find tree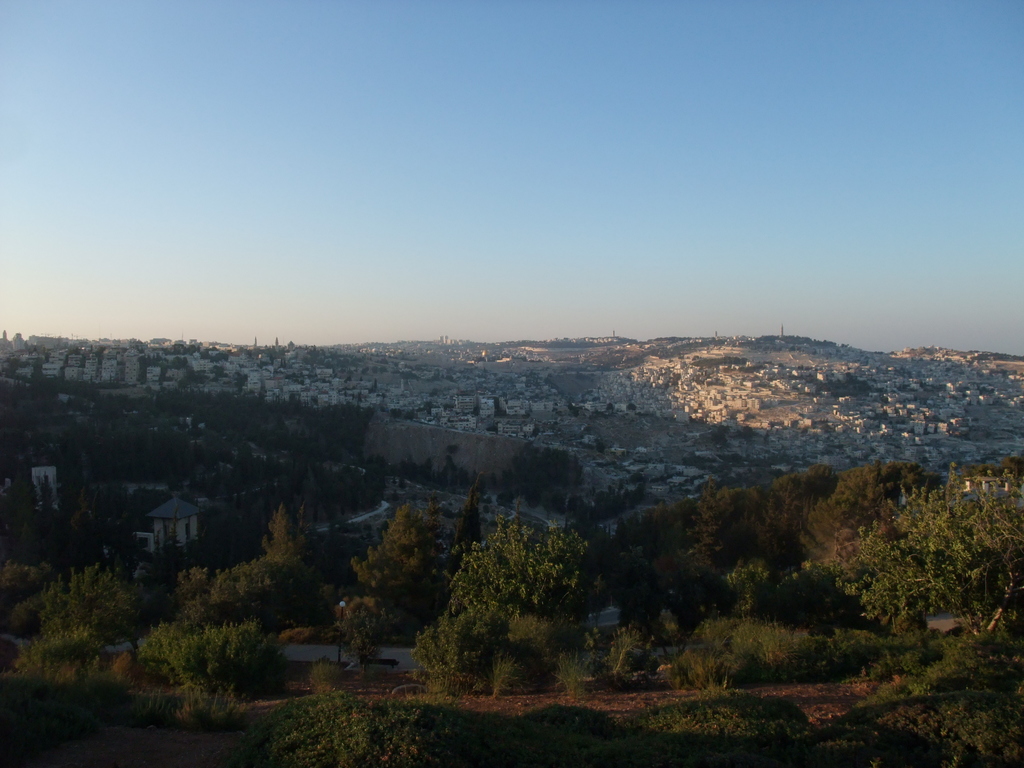
{"left": 196, "top": 548, "right": 295, "bottom": 636}
